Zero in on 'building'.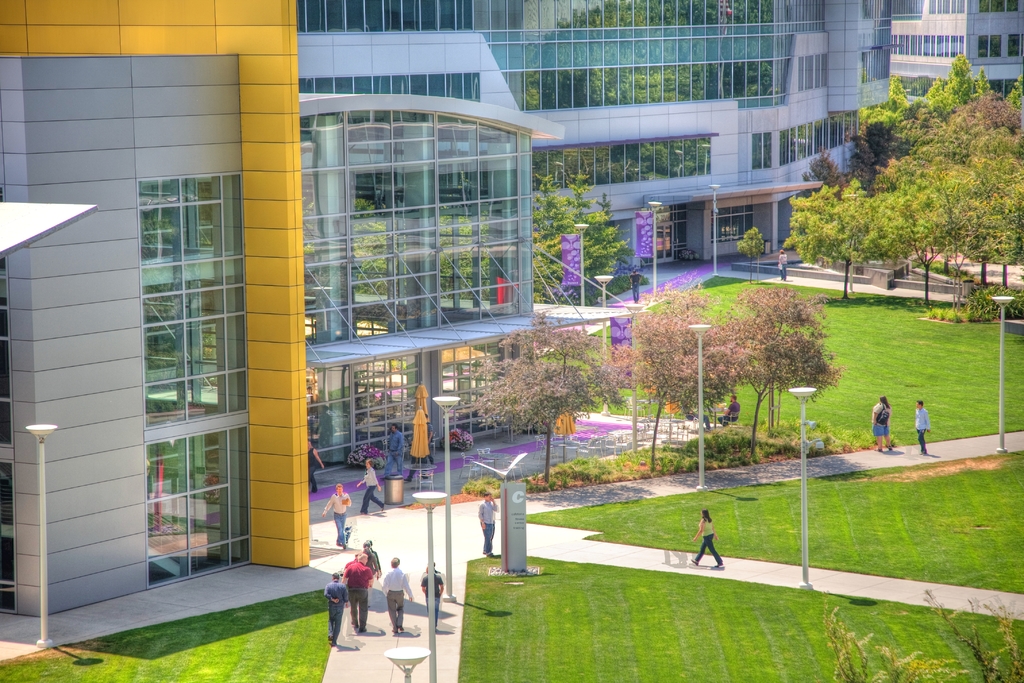
Zeroed in: select_region(298, 0, 1023, 262).
